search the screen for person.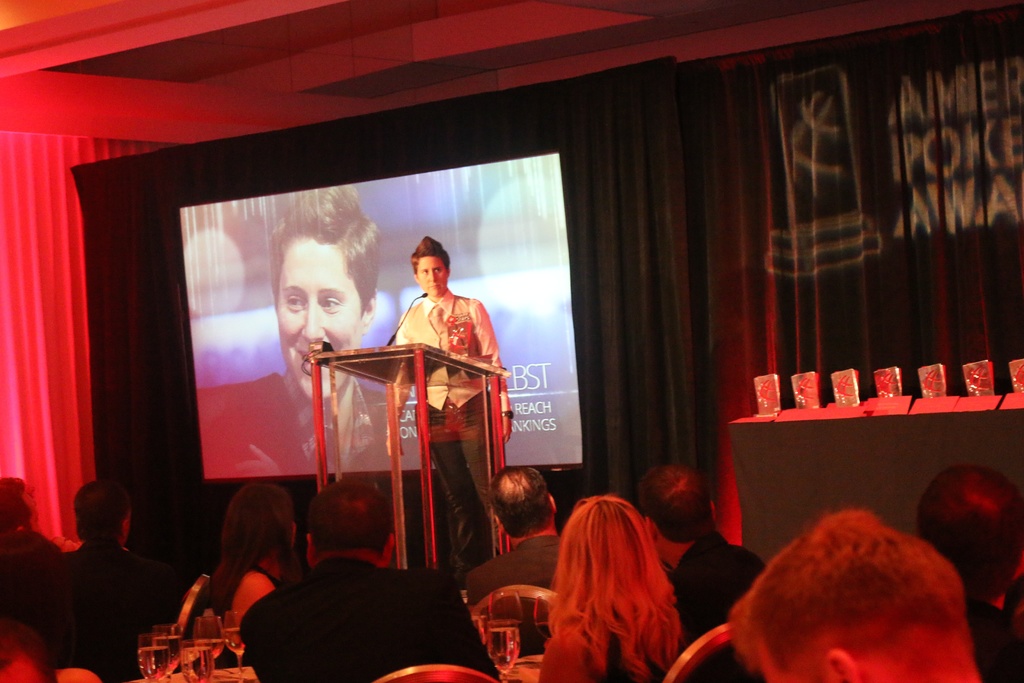
Found at x1=238, y1=479, x2=499, y2=682.
